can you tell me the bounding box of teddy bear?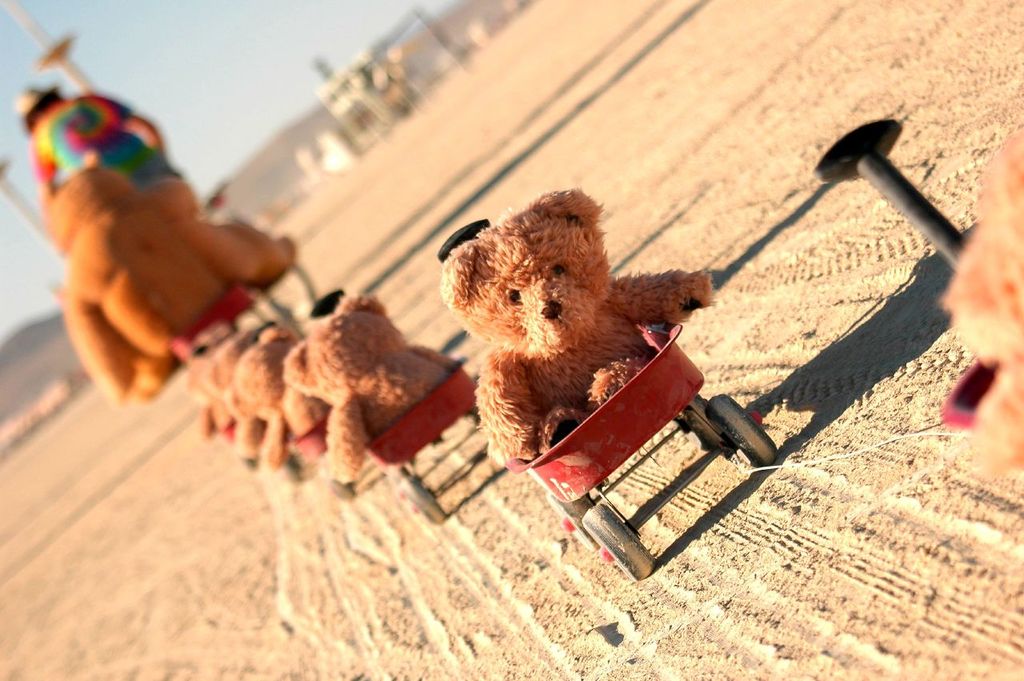
439 186 715 471.
